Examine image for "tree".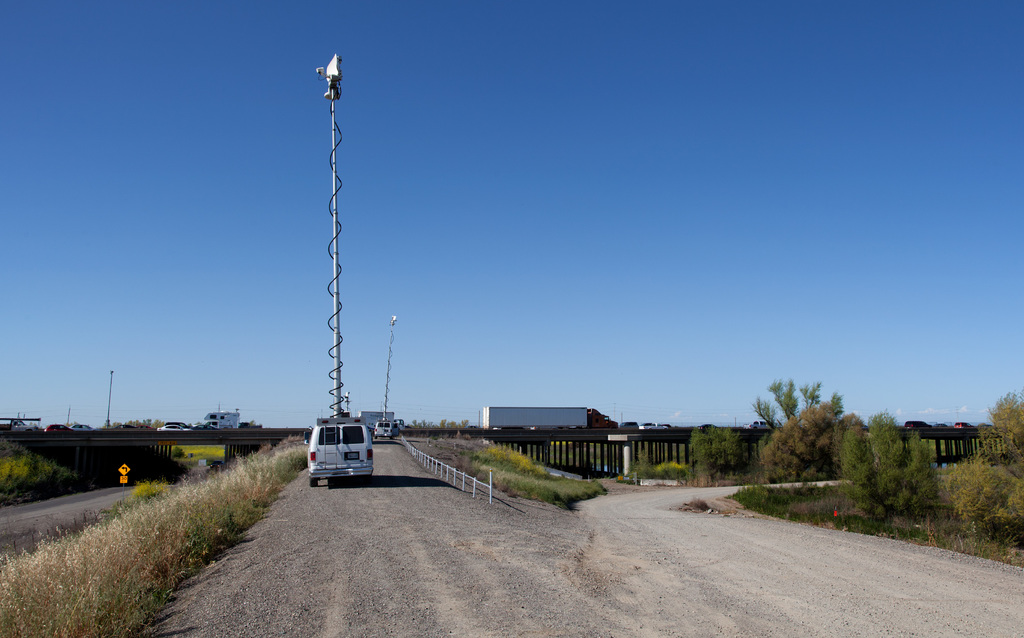
Examination result: detection(410, 417, 438, 429).
